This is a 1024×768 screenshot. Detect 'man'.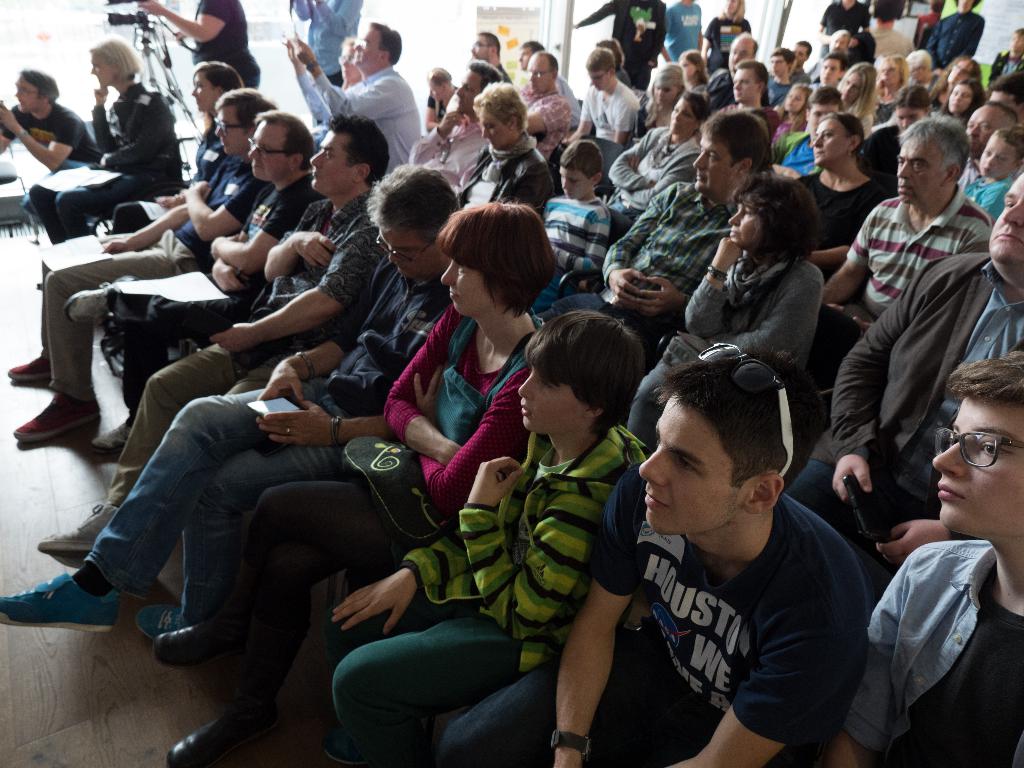
48,105,413,553.
